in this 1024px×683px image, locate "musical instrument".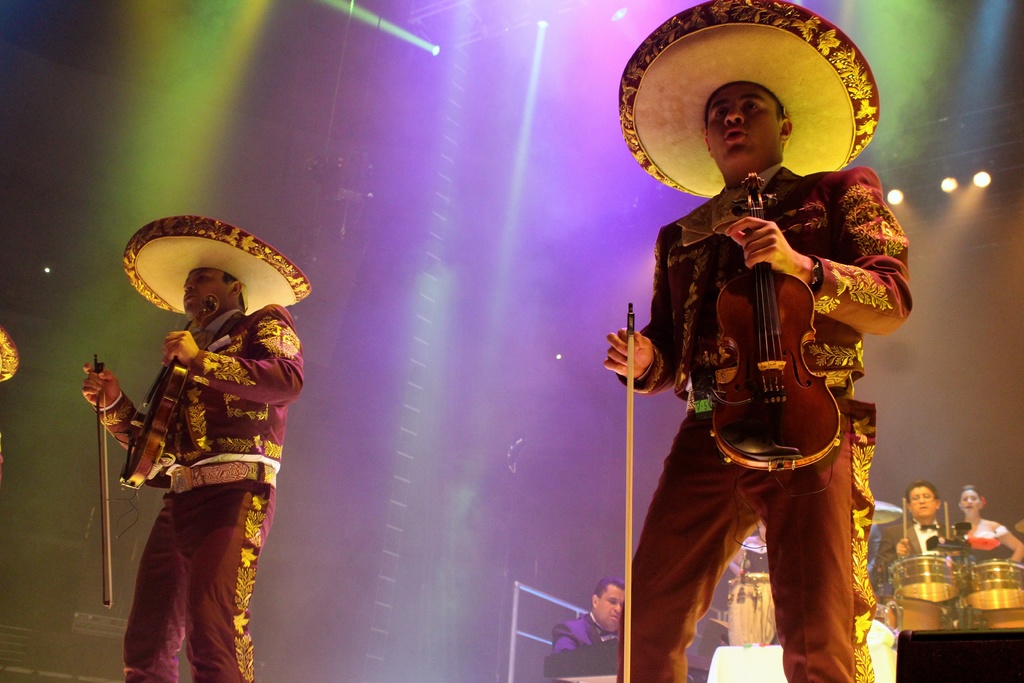
Bounding box: rect(880, 547, 959, 607).
